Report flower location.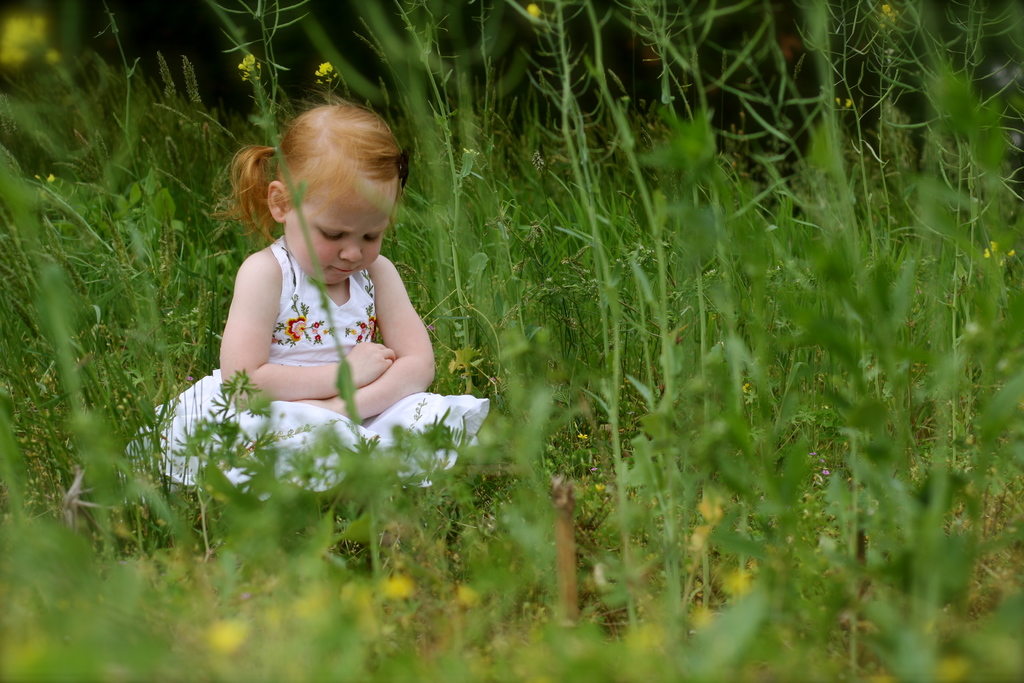
Report: crop(525, 1, 542, 21).
